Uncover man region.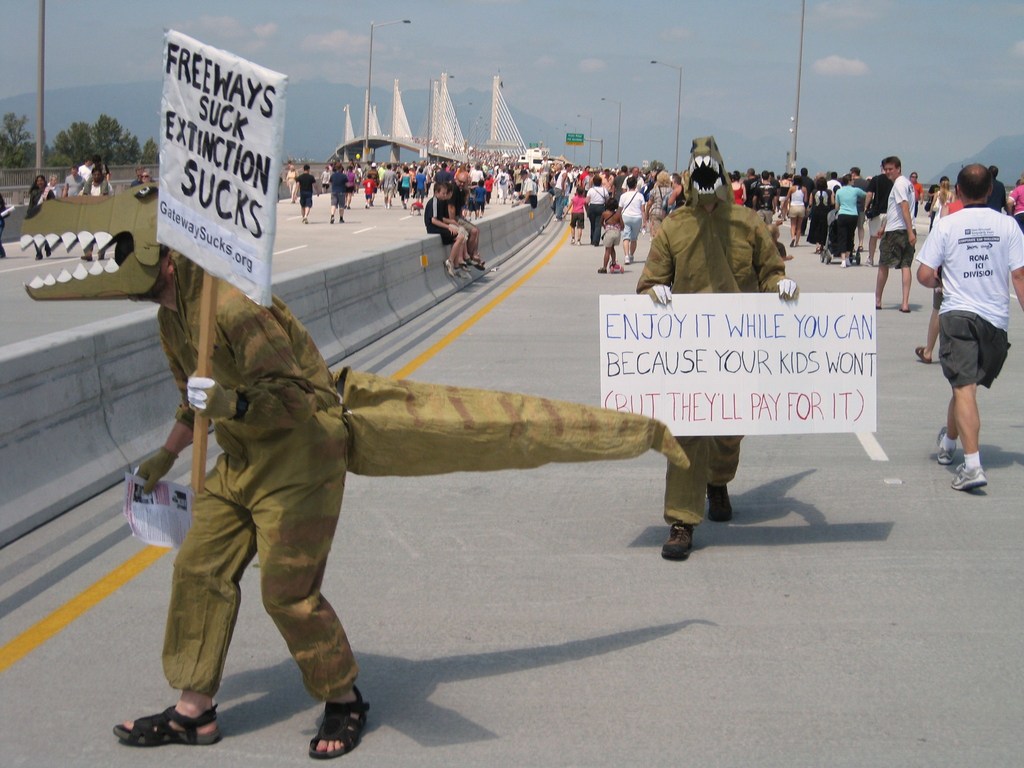
Uncovered: region(556, 164, 572, 223).
